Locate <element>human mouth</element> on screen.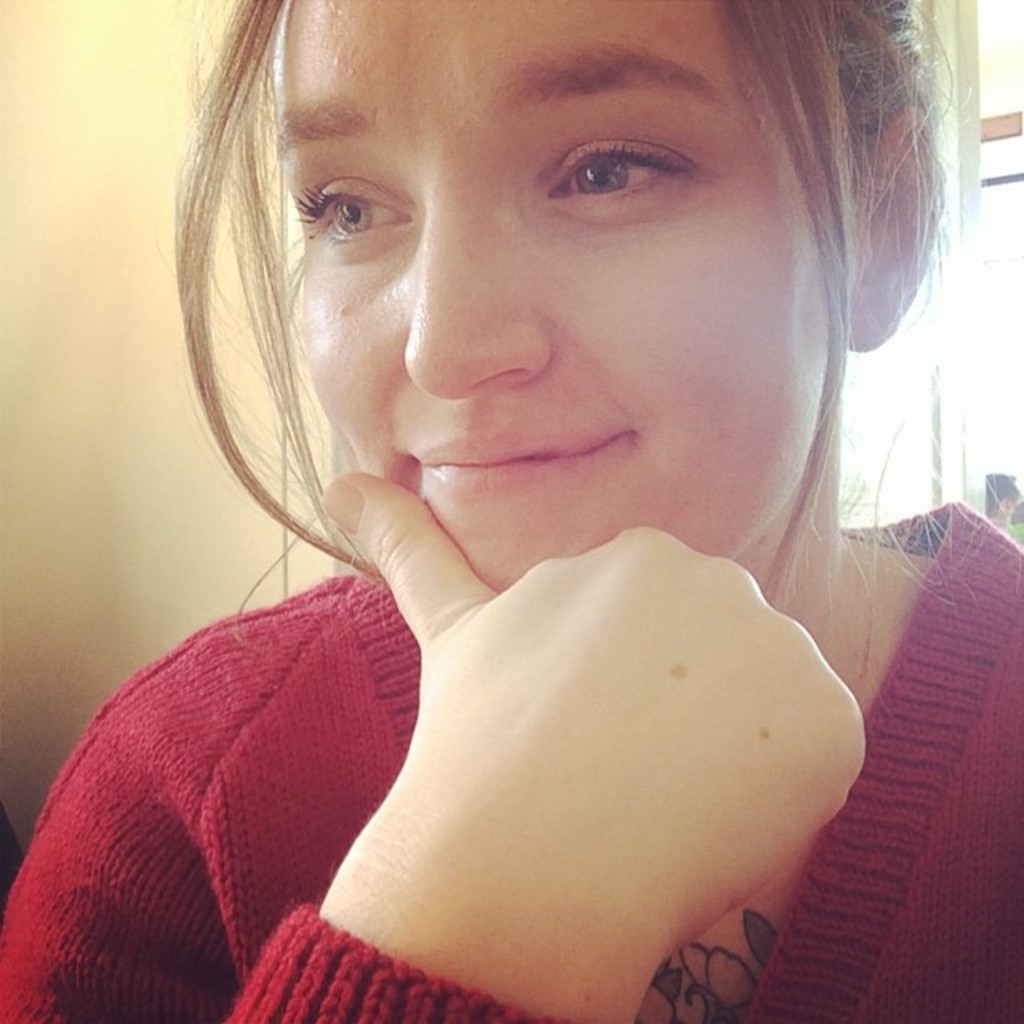
On screen at <region>410, 434, 637, 498</region>.
